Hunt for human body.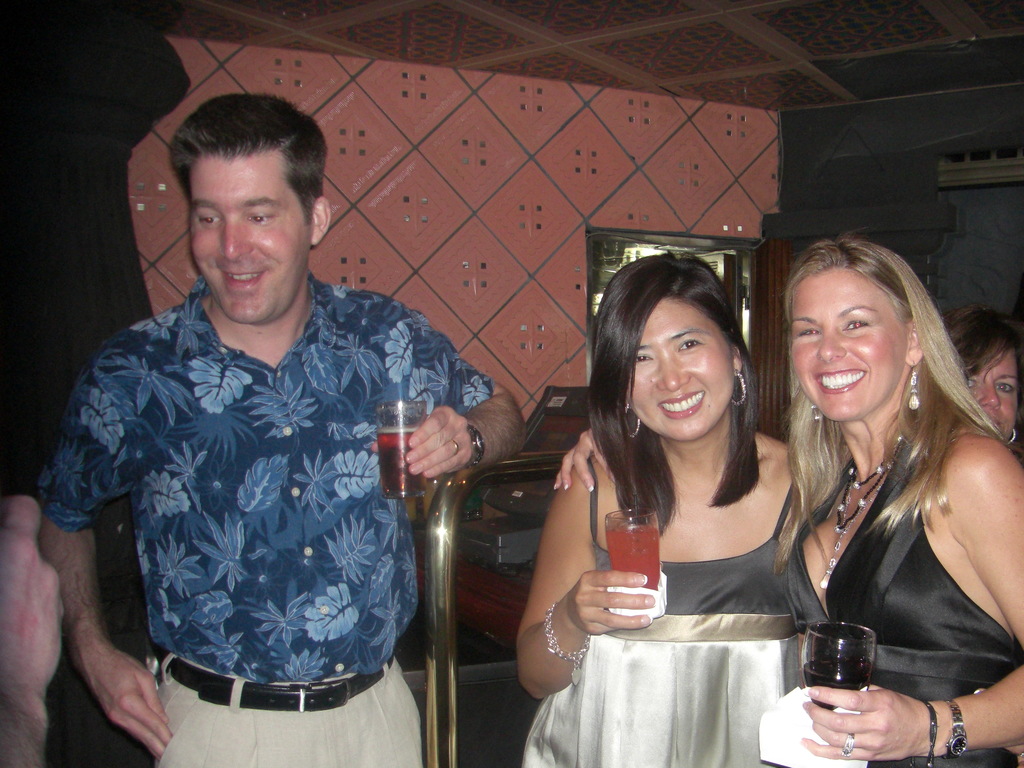
Hunted down at (33, 60, 535, 759).
